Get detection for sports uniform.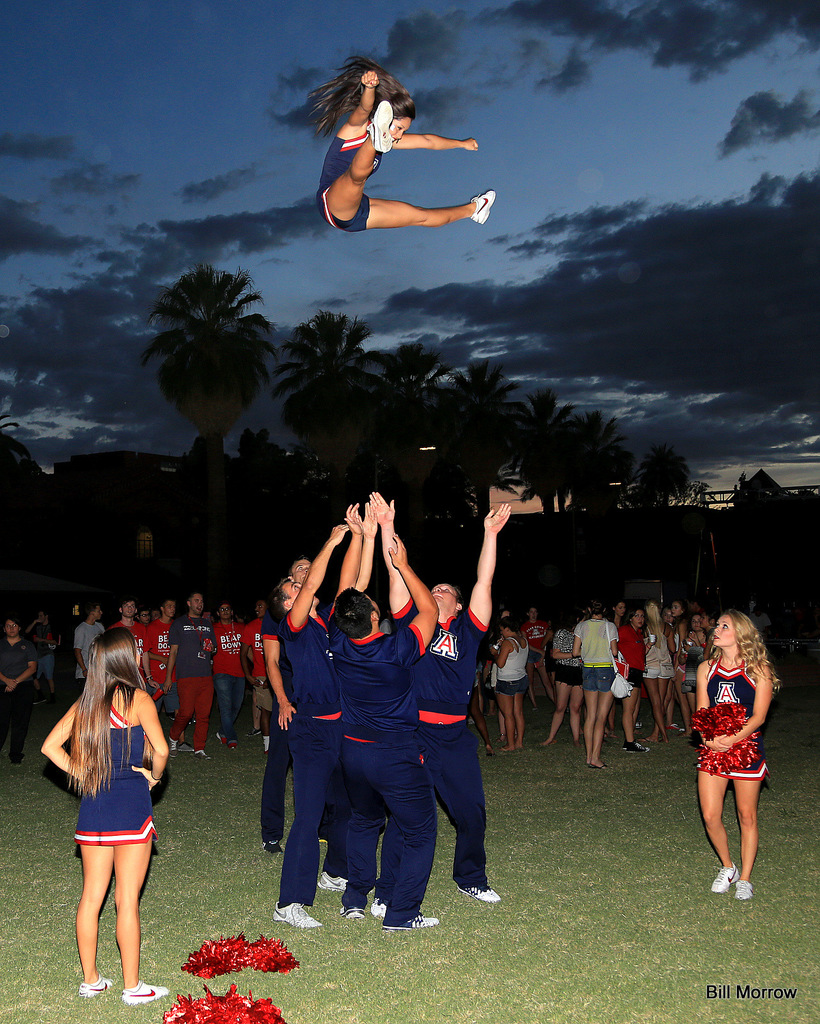
Detection: pyautogui.locateOnScreen(147, 614, 175, 732).
